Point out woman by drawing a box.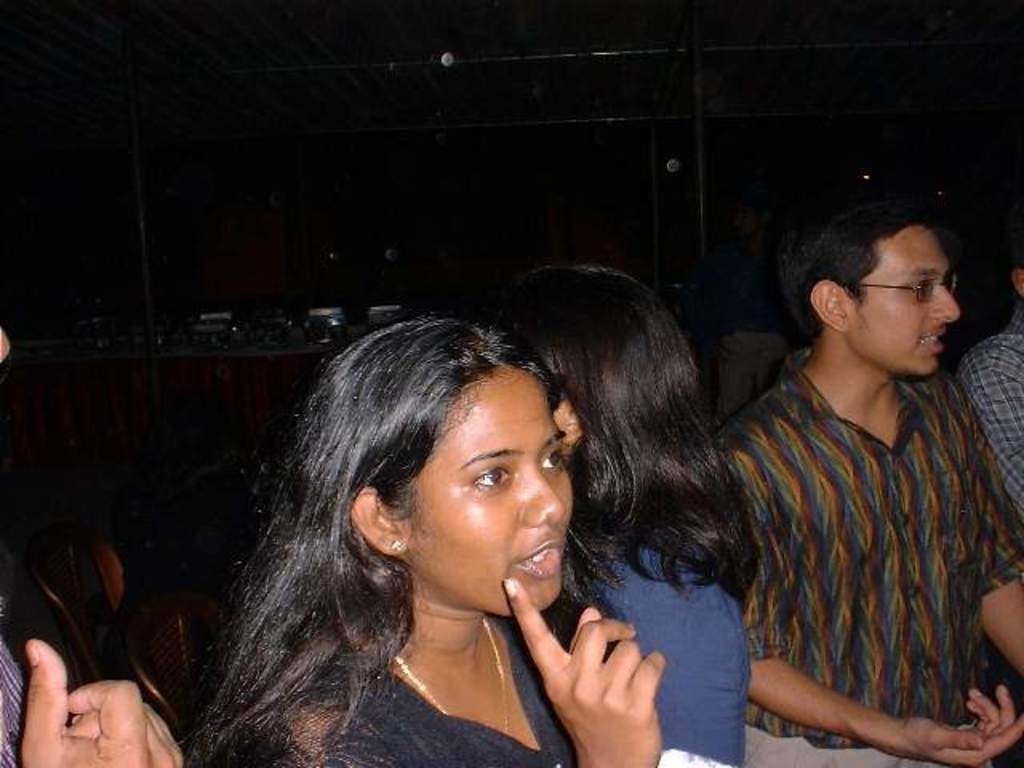
<box>176,304,667,766</box>.
